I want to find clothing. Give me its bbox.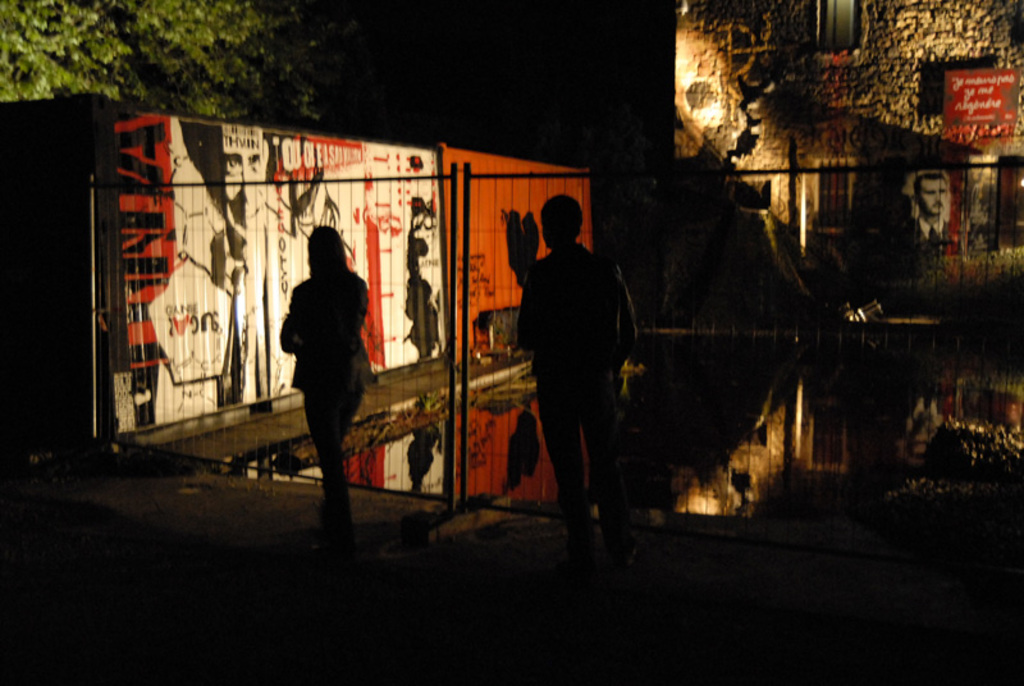
crop(508, 186, 641, 549).
